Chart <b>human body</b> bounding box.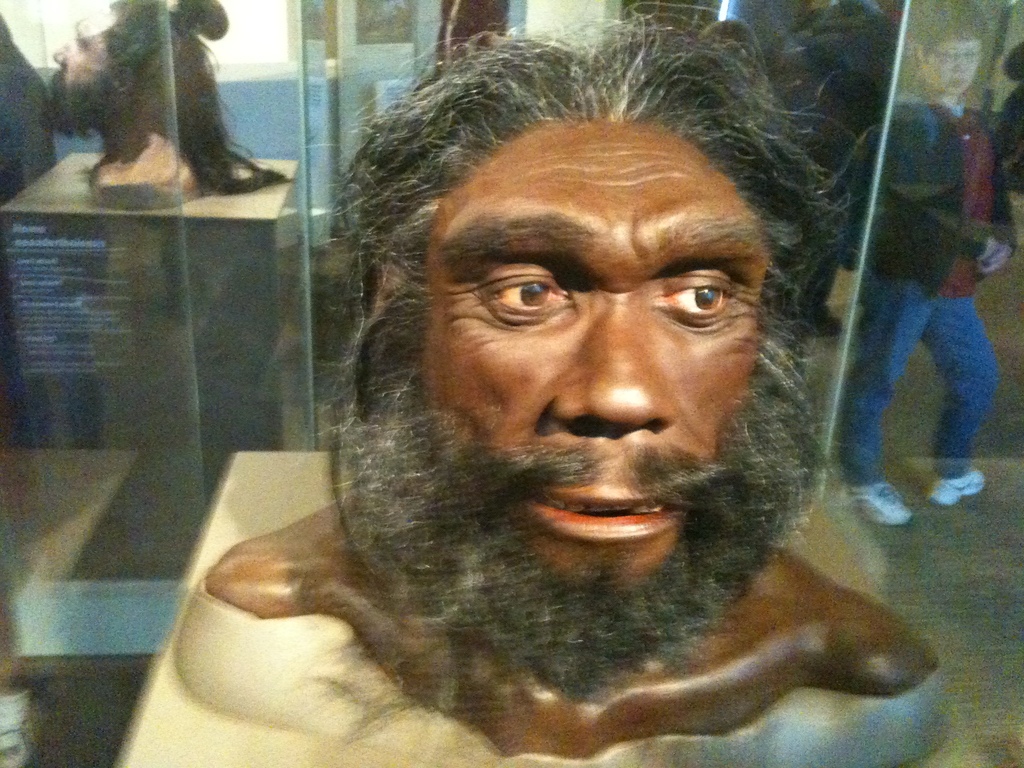
Charted: crop(170, 500, 943, 767).
